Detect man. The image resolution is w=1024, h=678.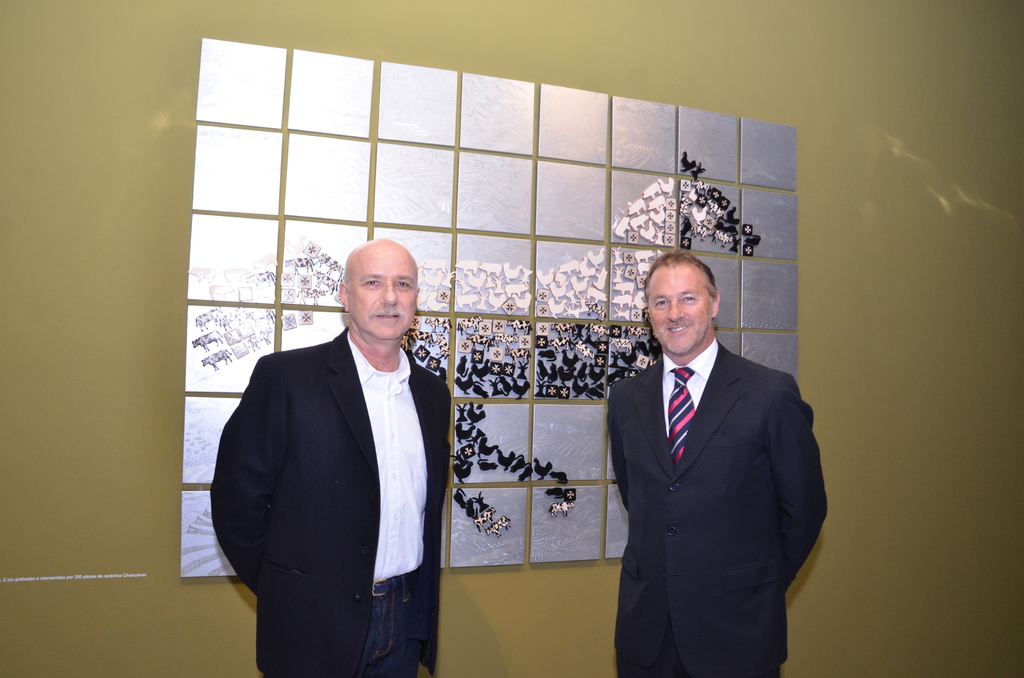
pyautogui.locateOnScreen(601, 253, 845, 677).
